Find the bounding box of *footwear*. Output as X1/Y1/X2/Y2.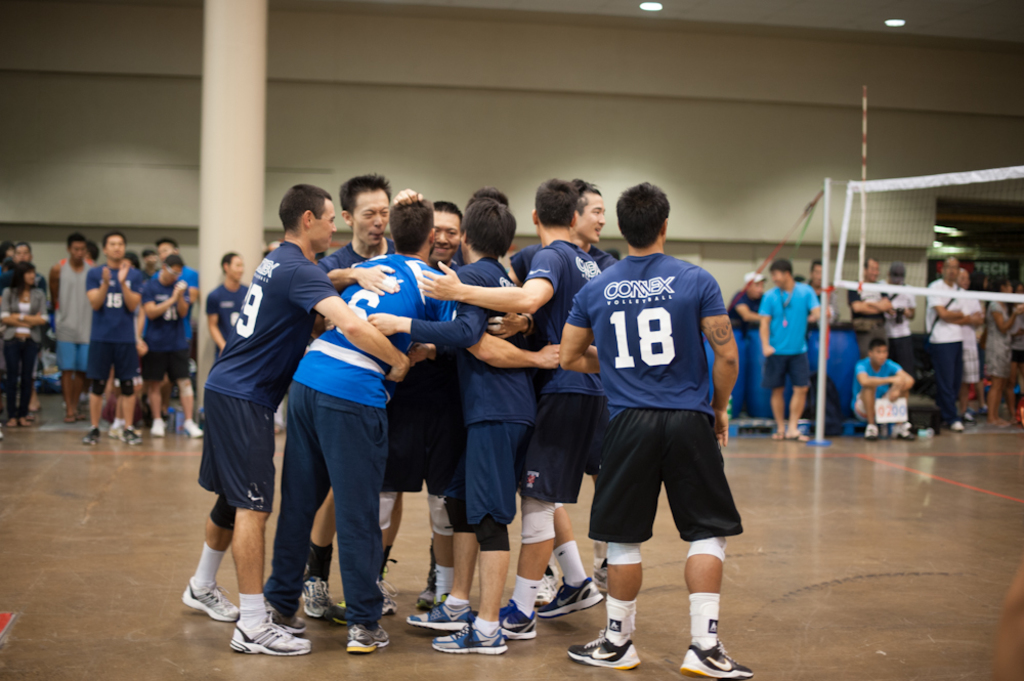
111/414/127/439.
